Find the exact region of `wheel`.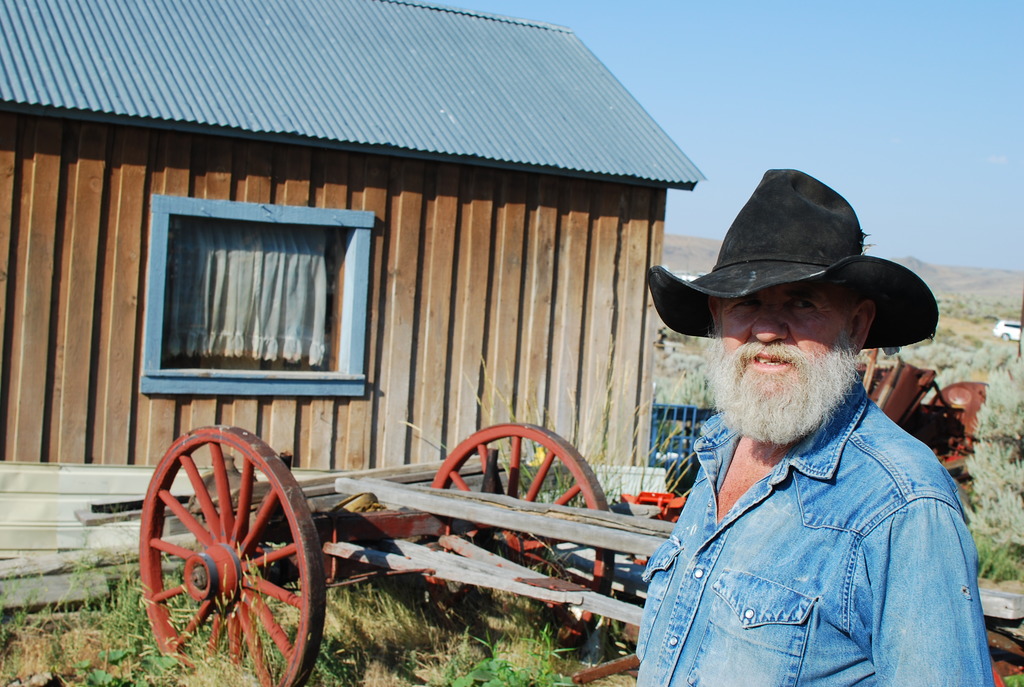
Exact region: {"left": 432, "top": 425, "right": 616, "bottom": 656}.
